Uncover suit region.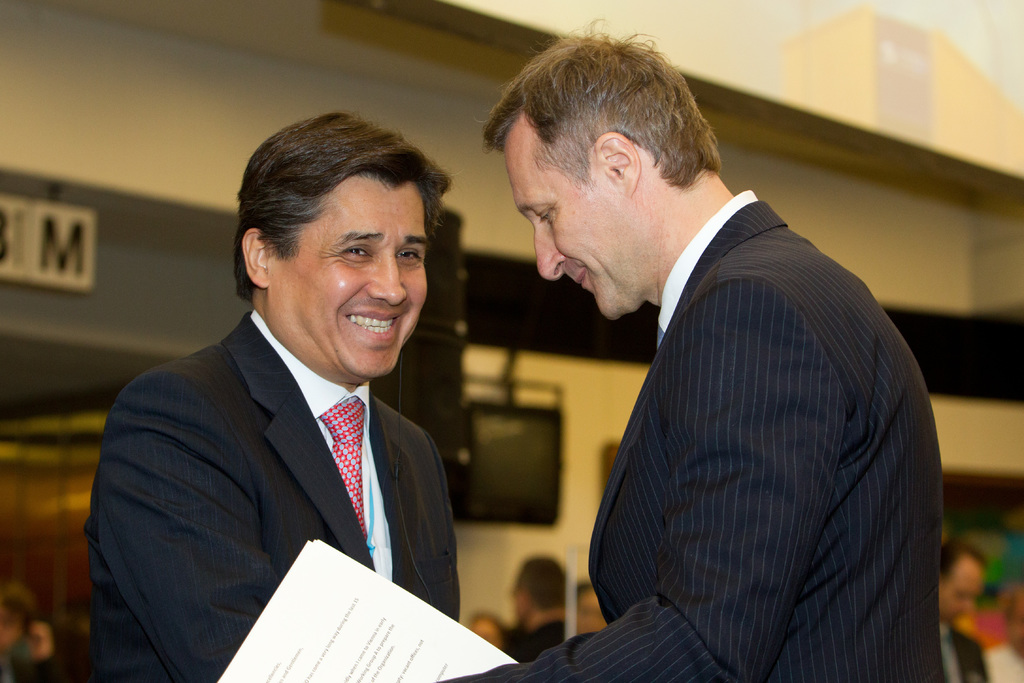
Uncovered: (93, 230, 486, 664).
